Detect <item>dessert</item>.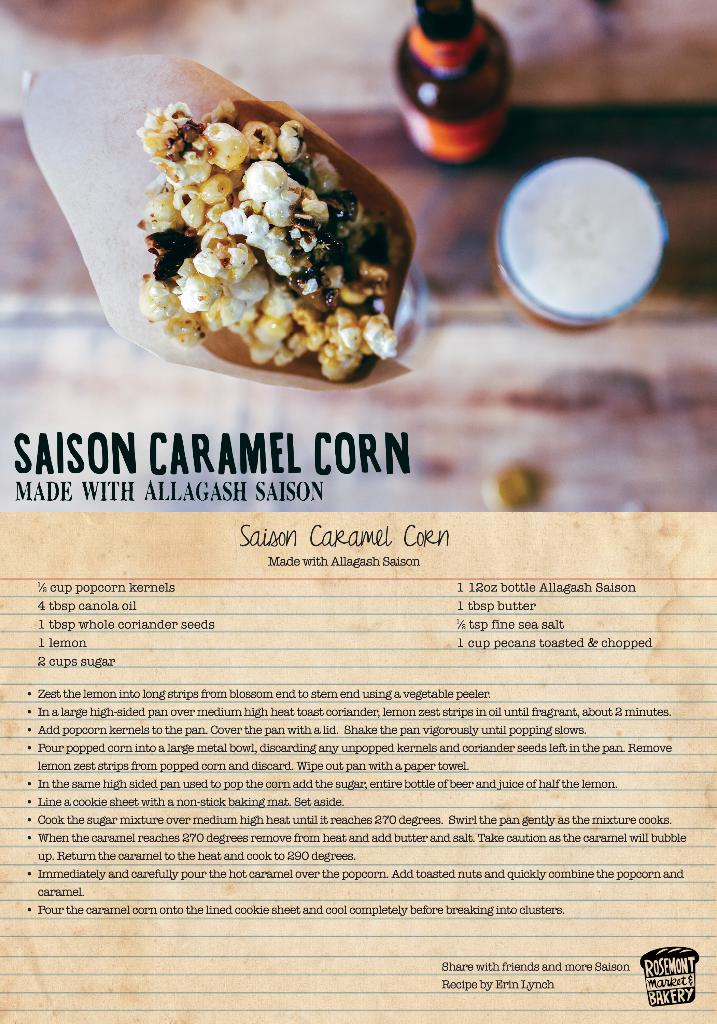
Detected at 132/97/407/378.
